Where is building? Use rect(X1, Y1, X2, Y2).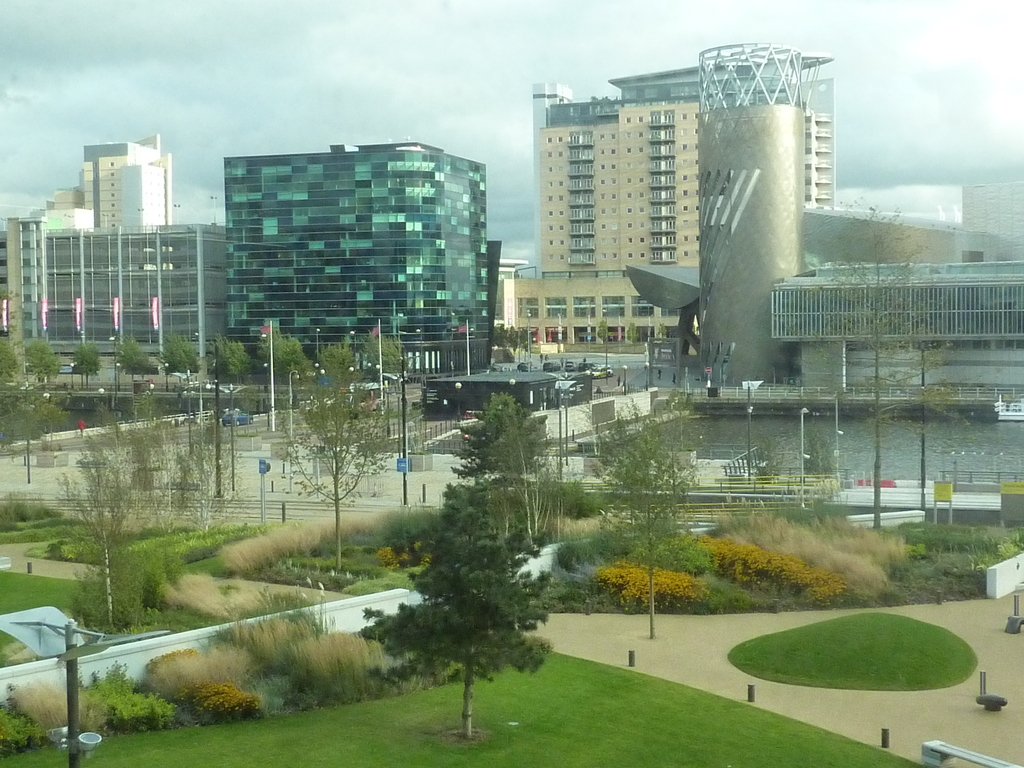
rect(43, 227, 225, 358).
